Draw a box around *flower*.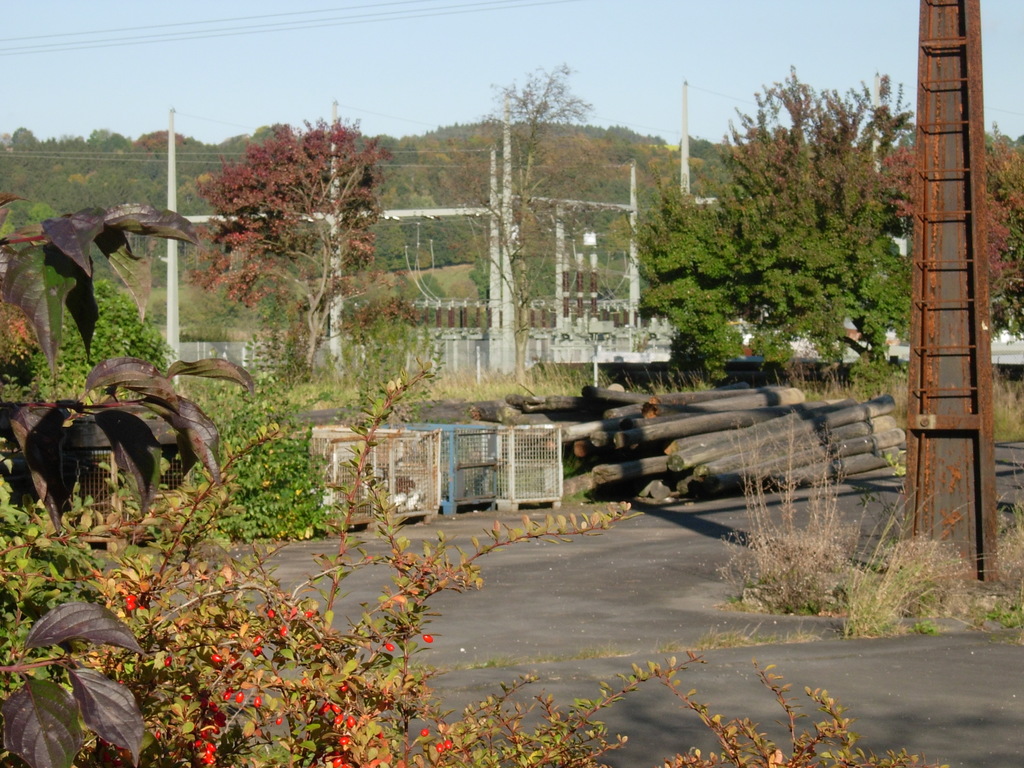
203, 739, 215, 765.
